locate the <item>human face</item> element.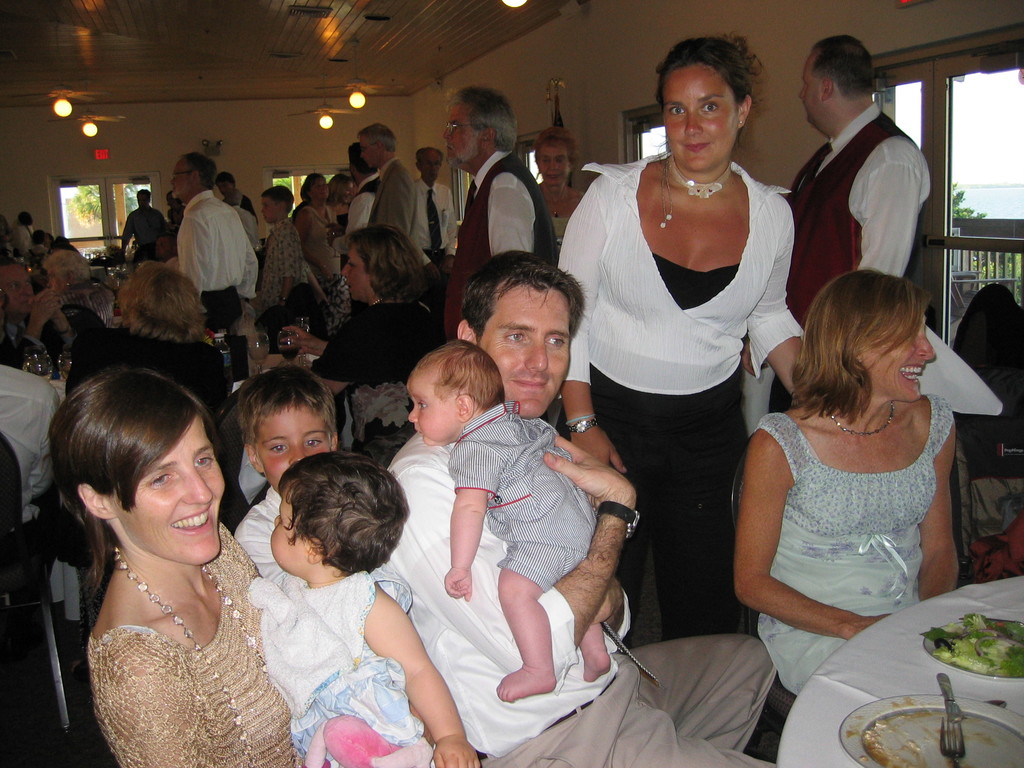
Element bbox: 168, 159, 193, 198.
